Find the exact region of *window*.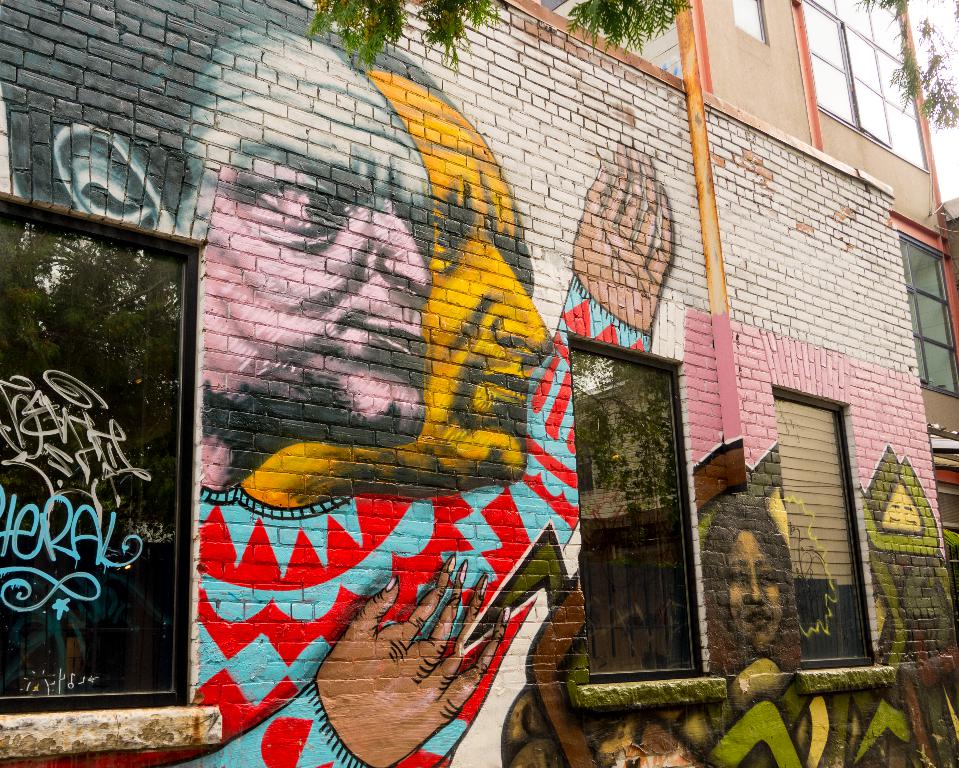
Exact region: [729,0,769,43].
